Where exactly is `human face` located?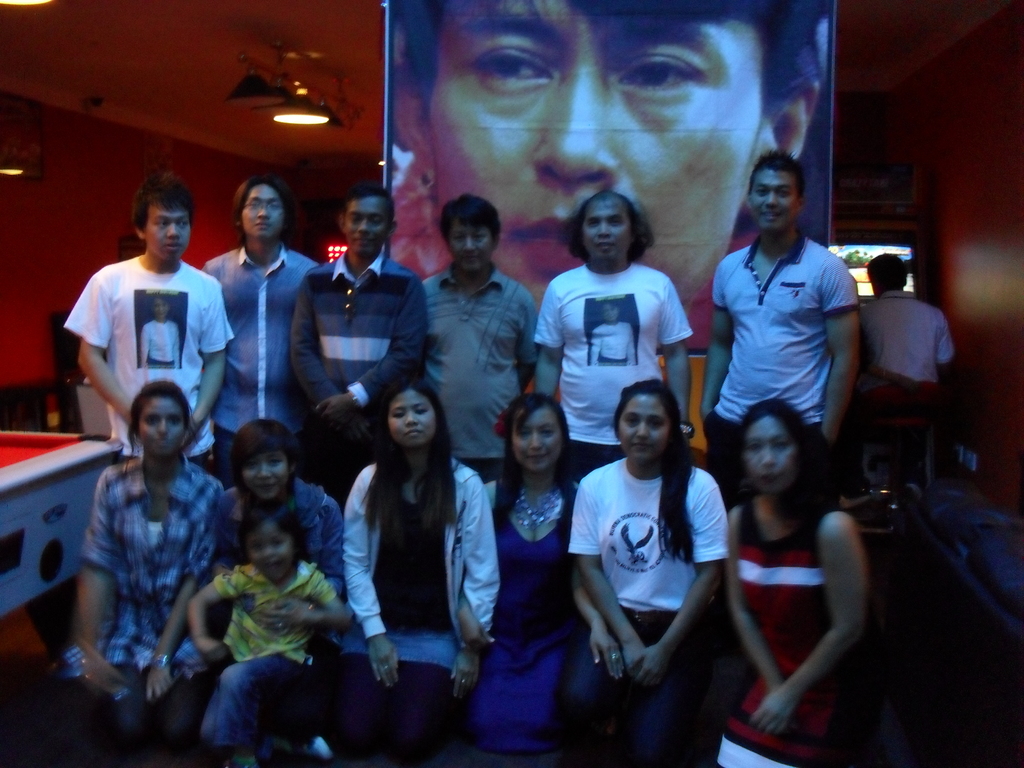
Its bounding box is box=[426, 0, 768, 315].
